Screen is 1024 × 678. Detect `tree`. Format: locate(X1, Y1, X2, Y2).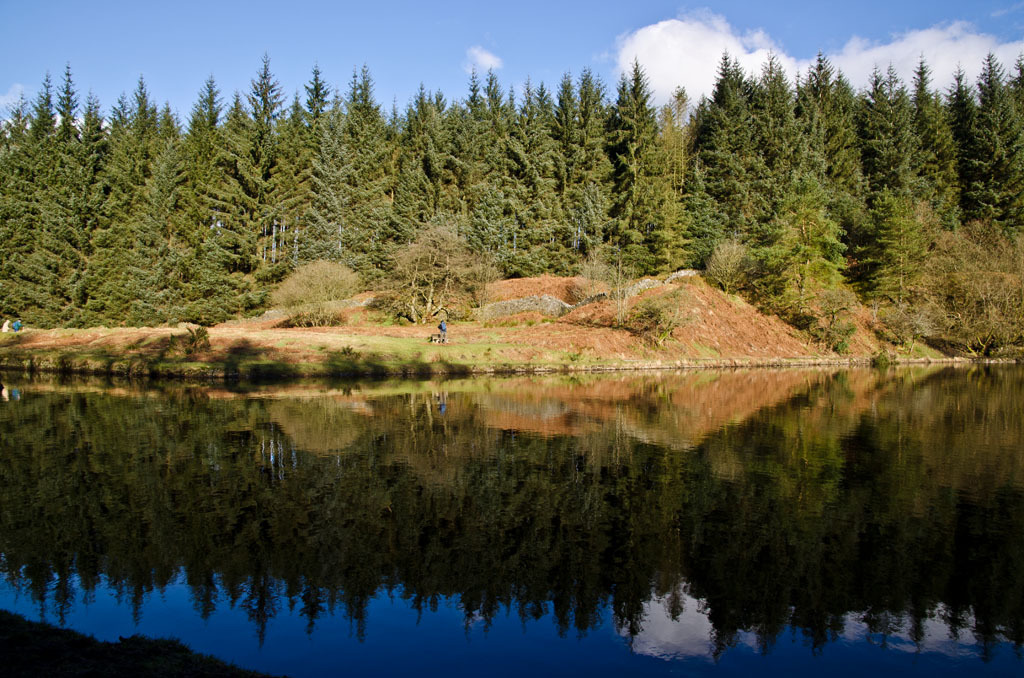
locate(937, 62, 1010, 222).
